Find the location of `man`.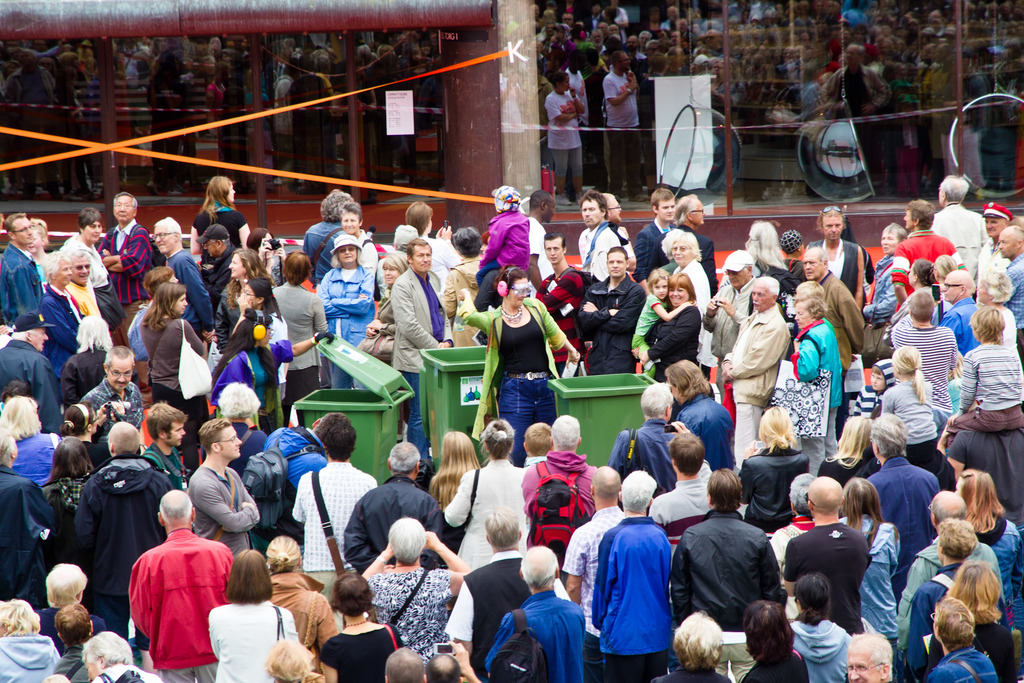
Location: {"x1": 286, "y1": 411, "x2": 371, "y2": 588}.
